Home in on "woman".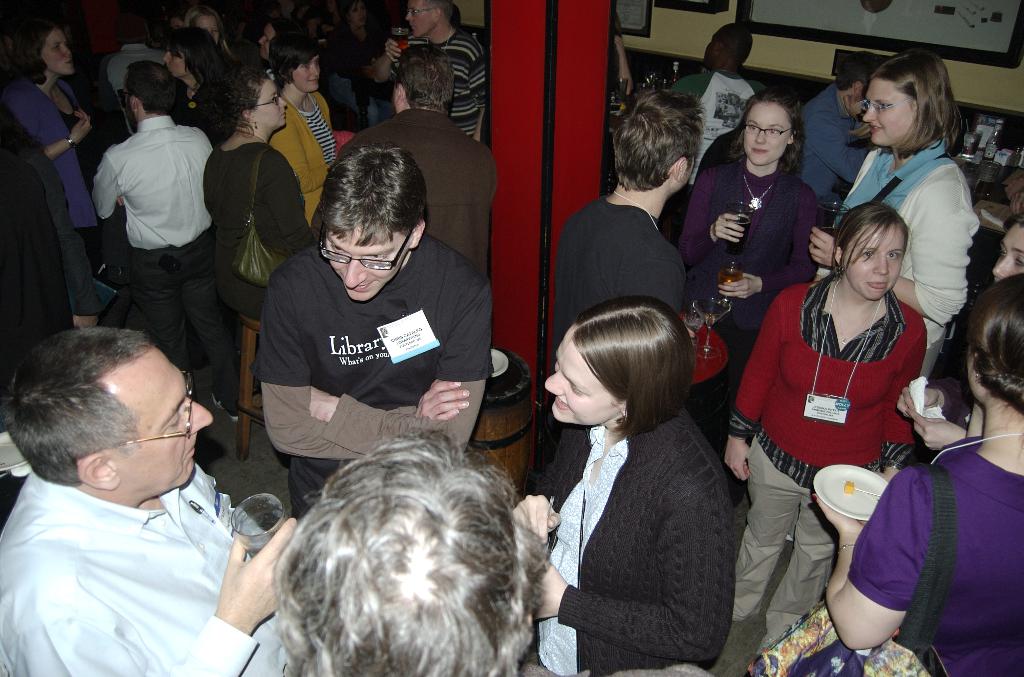
Homed in at (left=805, top=42, right=980, bottom=391).
